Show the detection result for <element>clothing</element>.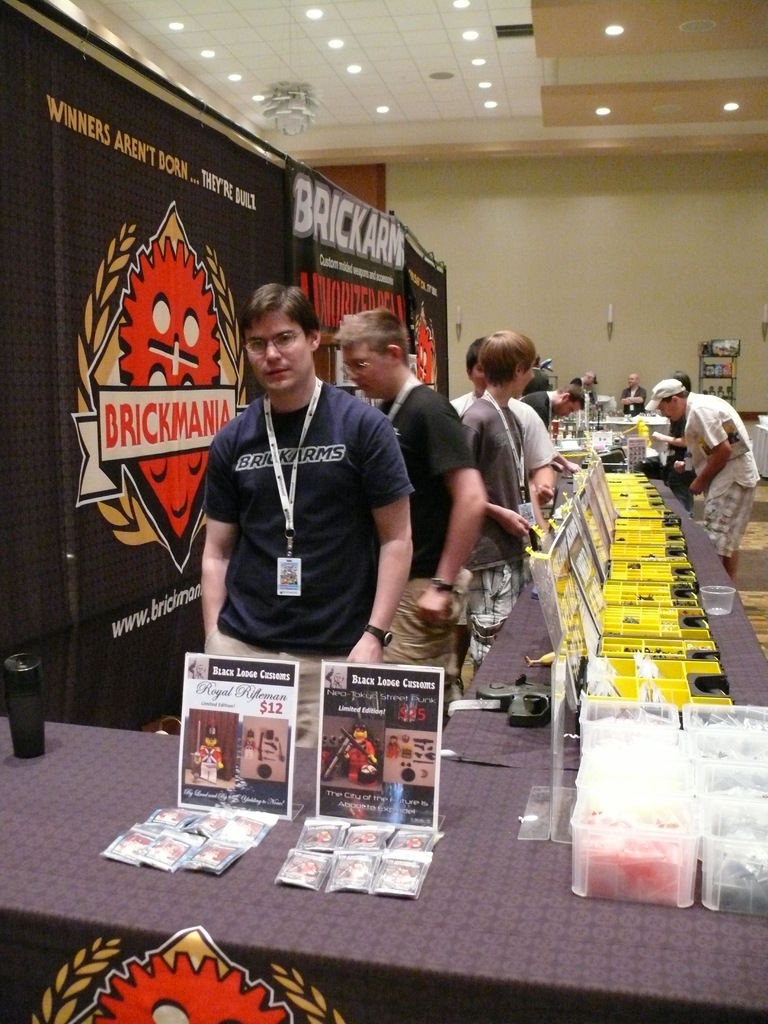
449,372,552,531.
